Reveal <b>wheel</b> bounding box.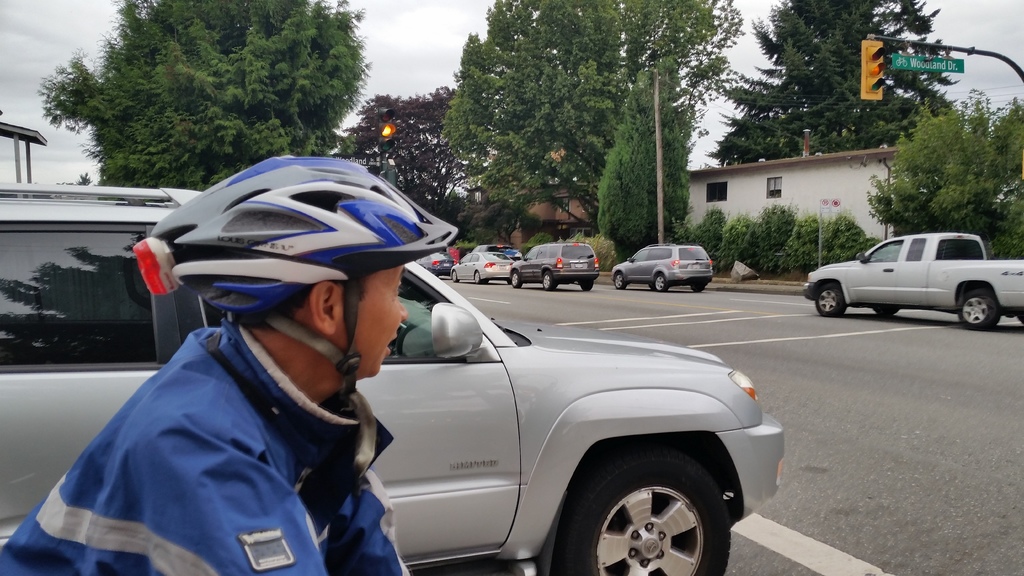
Revealed: l=818, t=284, r=844, b=317.
